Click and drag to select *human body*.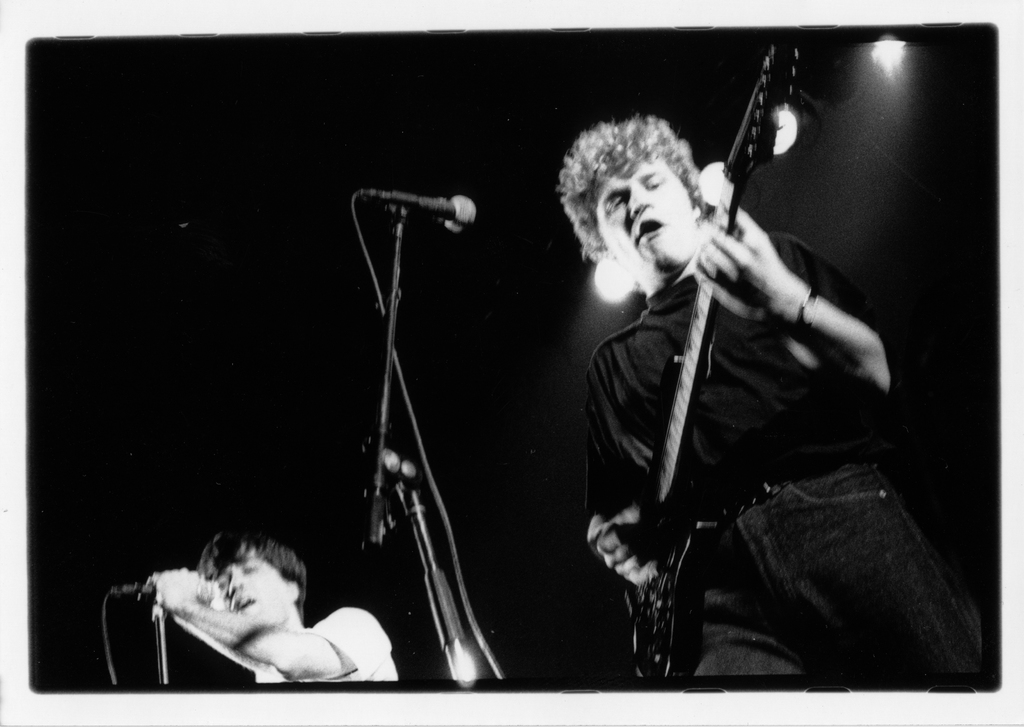
Selection: x1=544 y1=109 x2=945 y2=675.
